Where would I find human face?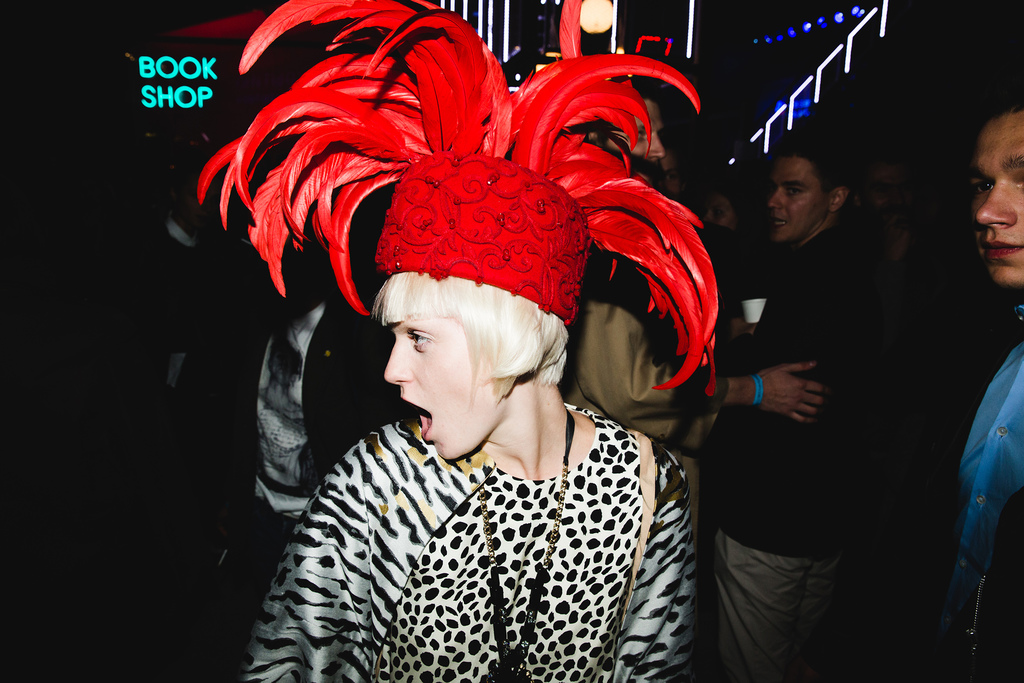
At BBox(609, 94, 664, 167).
